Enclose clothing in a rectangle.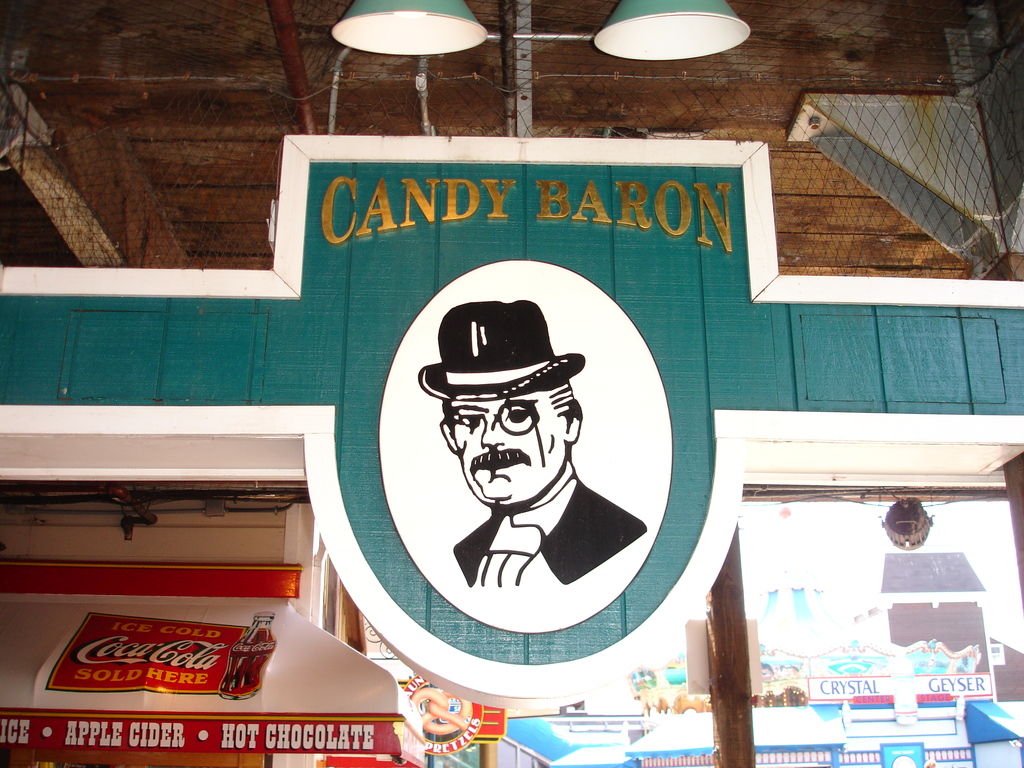
454, 474, 648, 588.
